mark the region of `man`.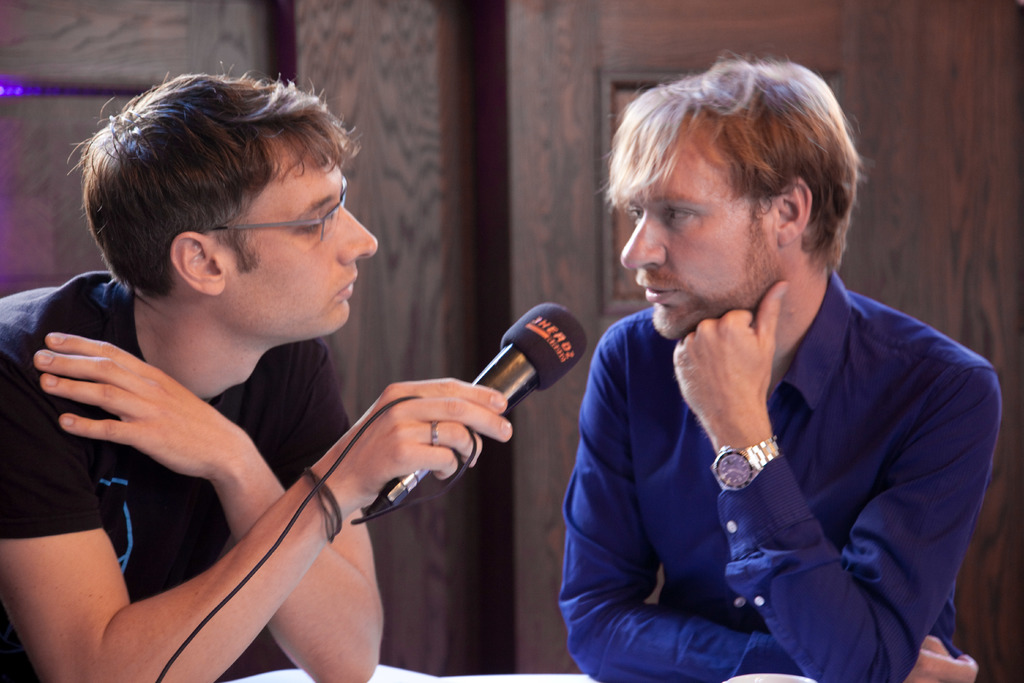
Region: bbox(0, 60, 514, 682).
